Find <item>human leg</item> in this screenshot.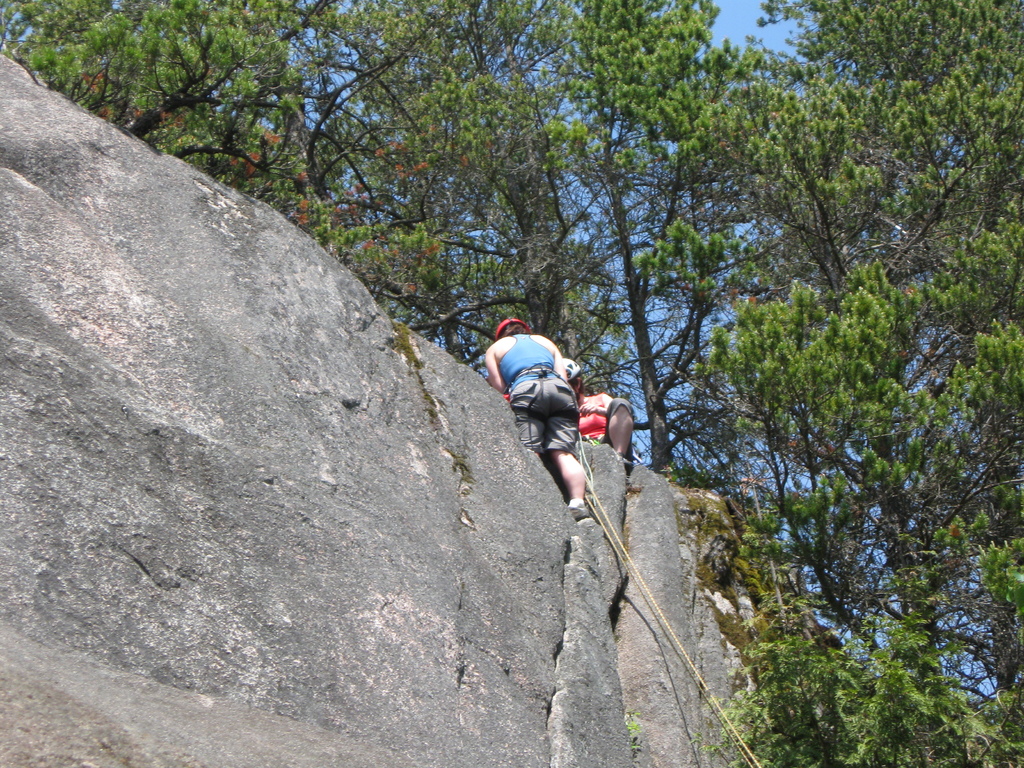
The bounding box for <item>human leg</item> is (544,378,585,519).
